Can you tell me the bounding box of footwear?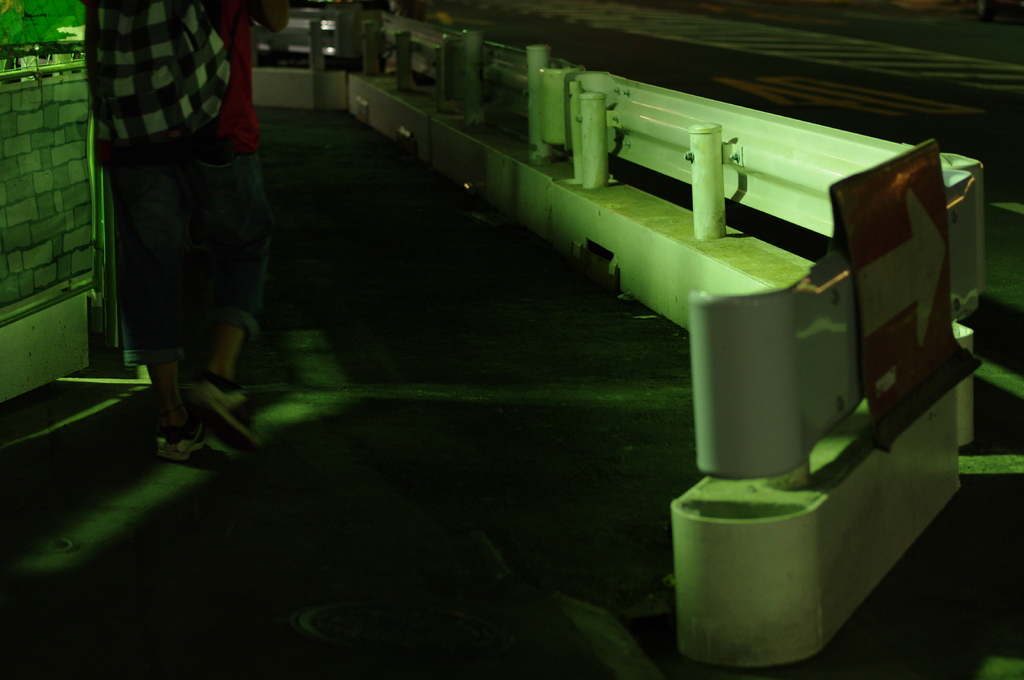
[left=161, top=422, right=215, bottom=465].
